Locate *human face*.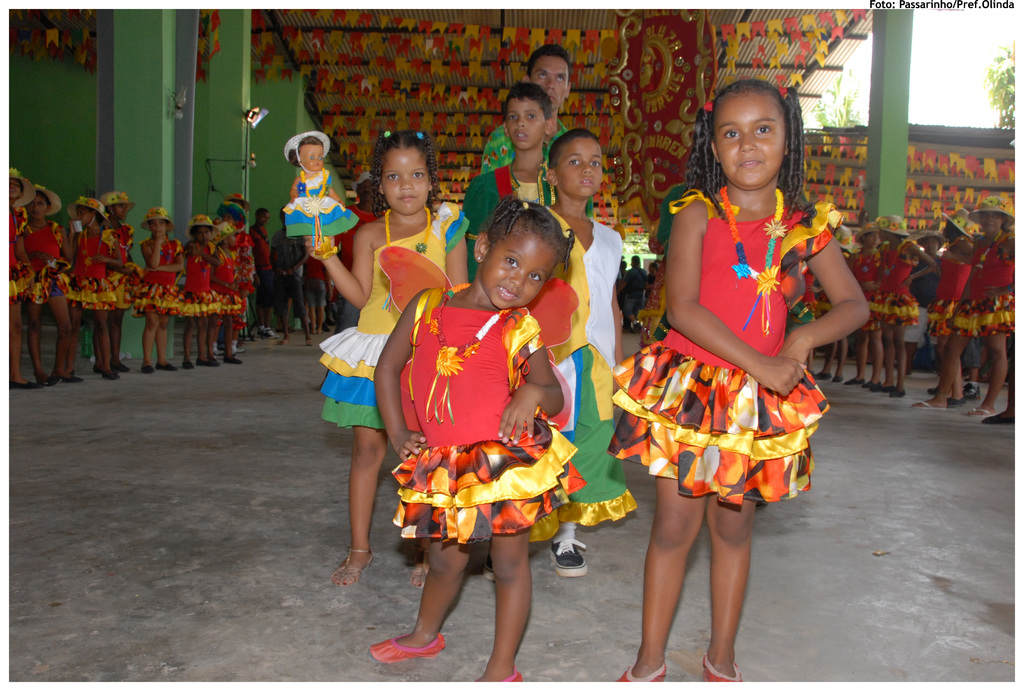
Bounding box: 377, 148, 431, 216.
